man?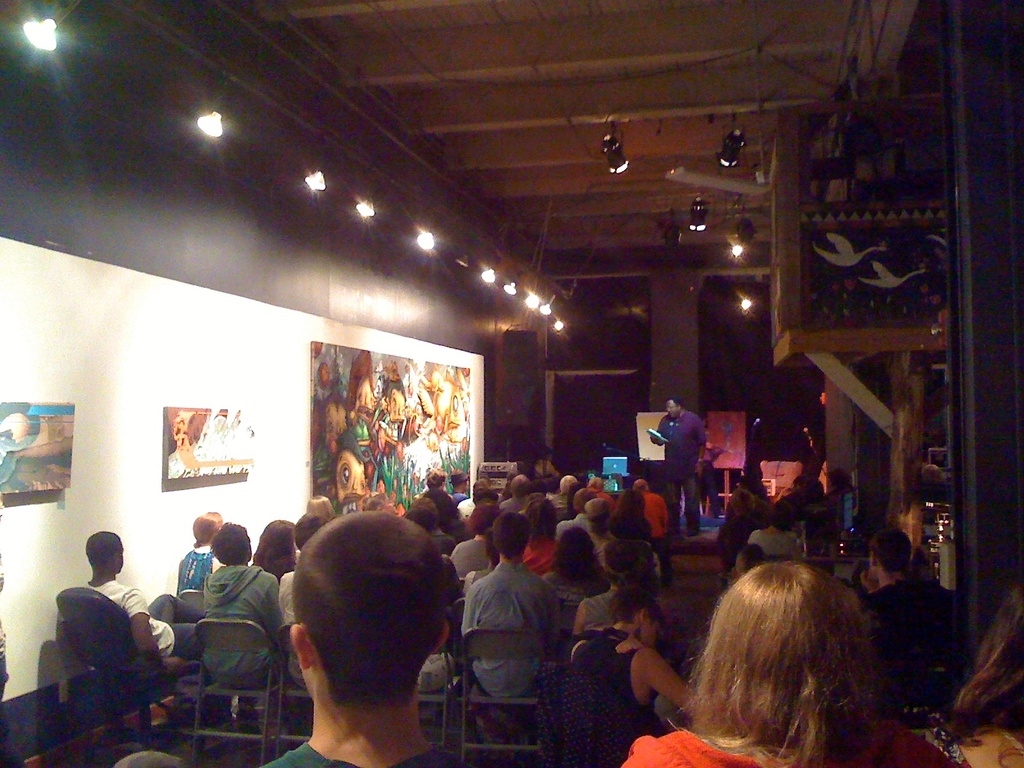
859/528/953/657
